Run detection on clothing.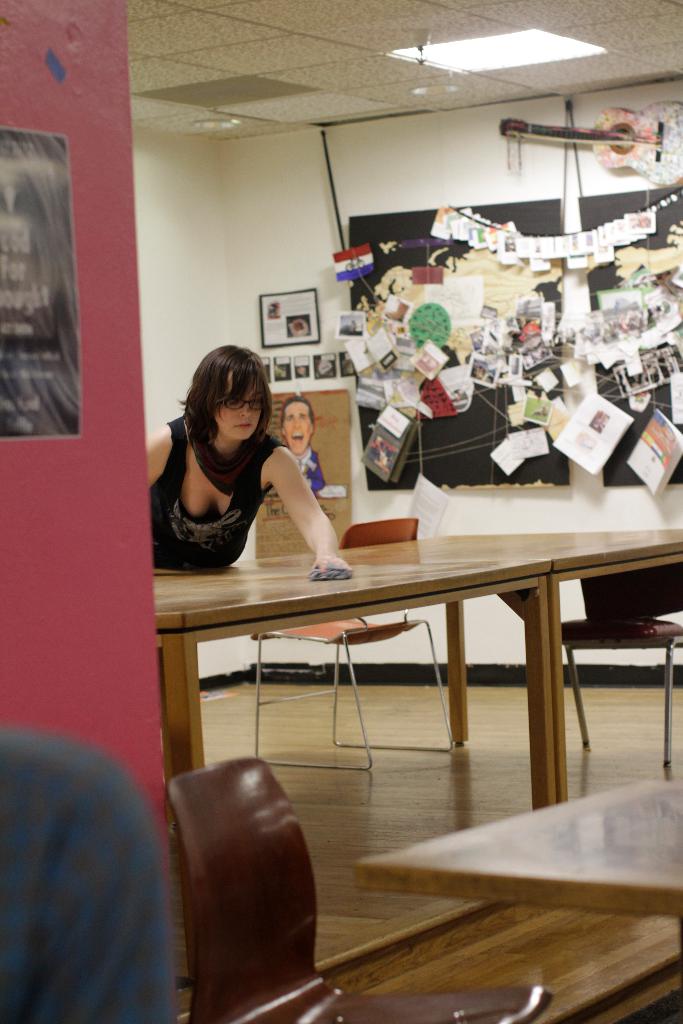
Result: bbox=(0, 722, 185, 1023).
